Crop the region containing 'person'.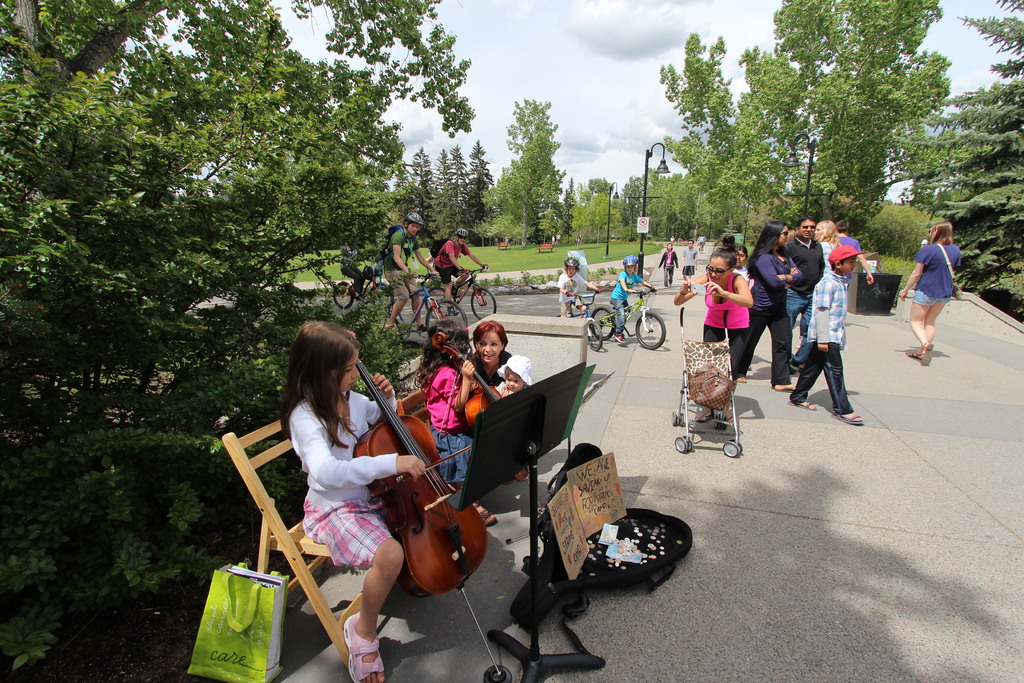
Crop region: <region>675, 236, 698, 283</region>.
